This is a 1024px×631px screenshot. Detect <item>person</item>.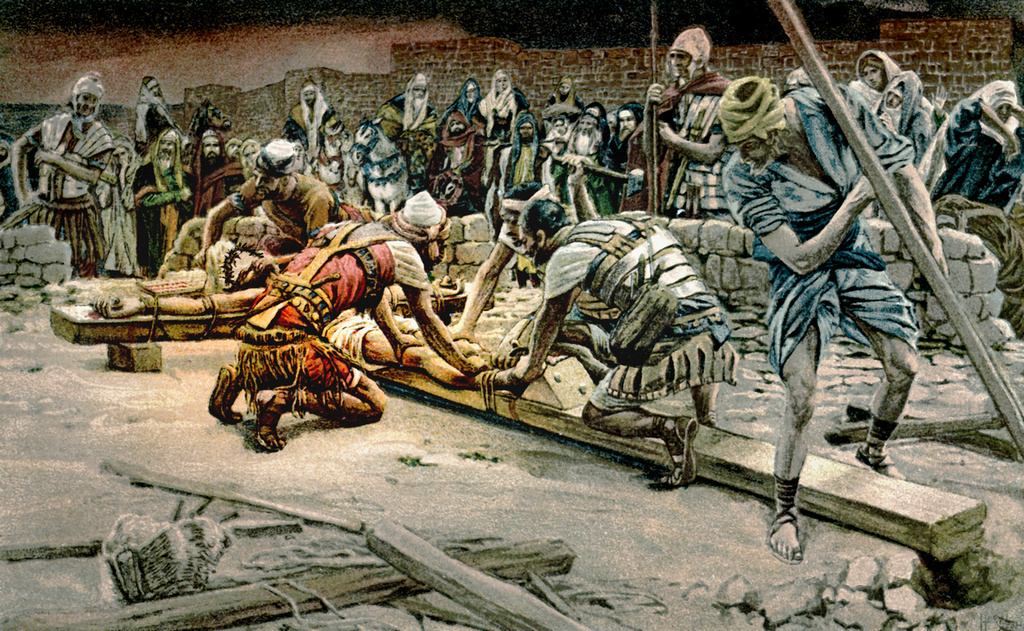
438 115 474 214.
